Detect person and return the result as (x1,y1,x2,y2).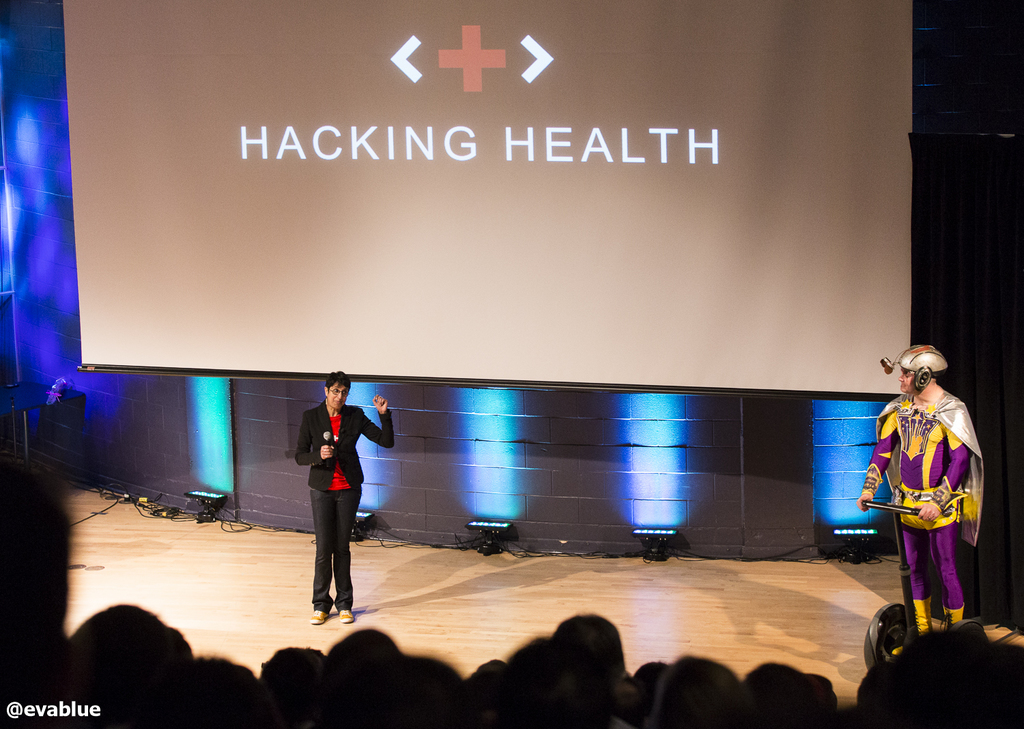
(295,367,397,628).
